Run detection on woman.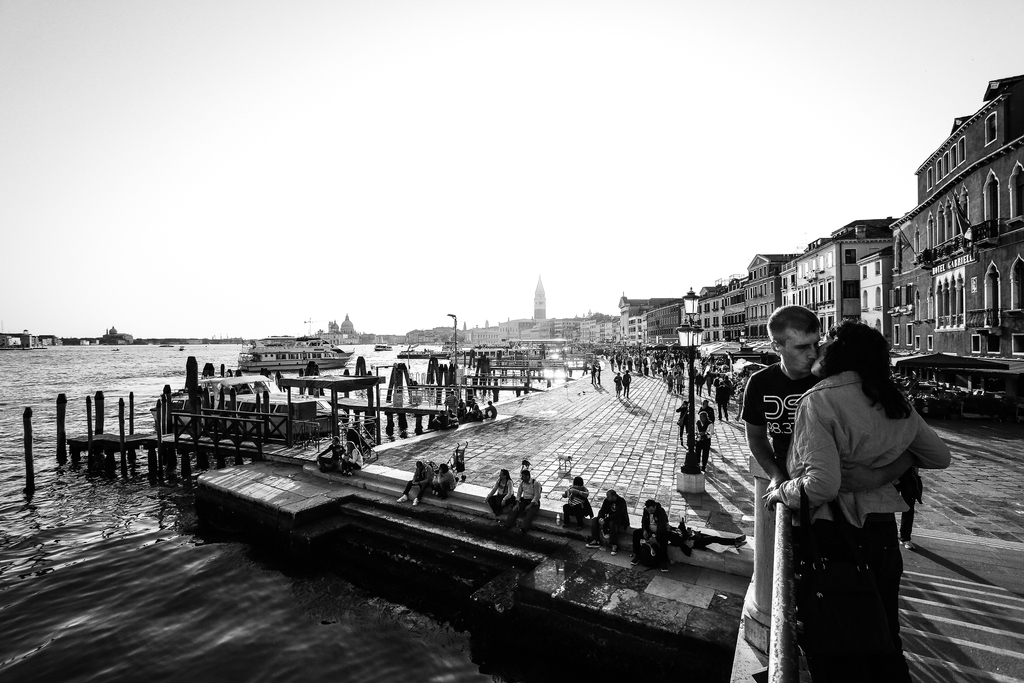
Result: rect(676, 397, 693, 451).
